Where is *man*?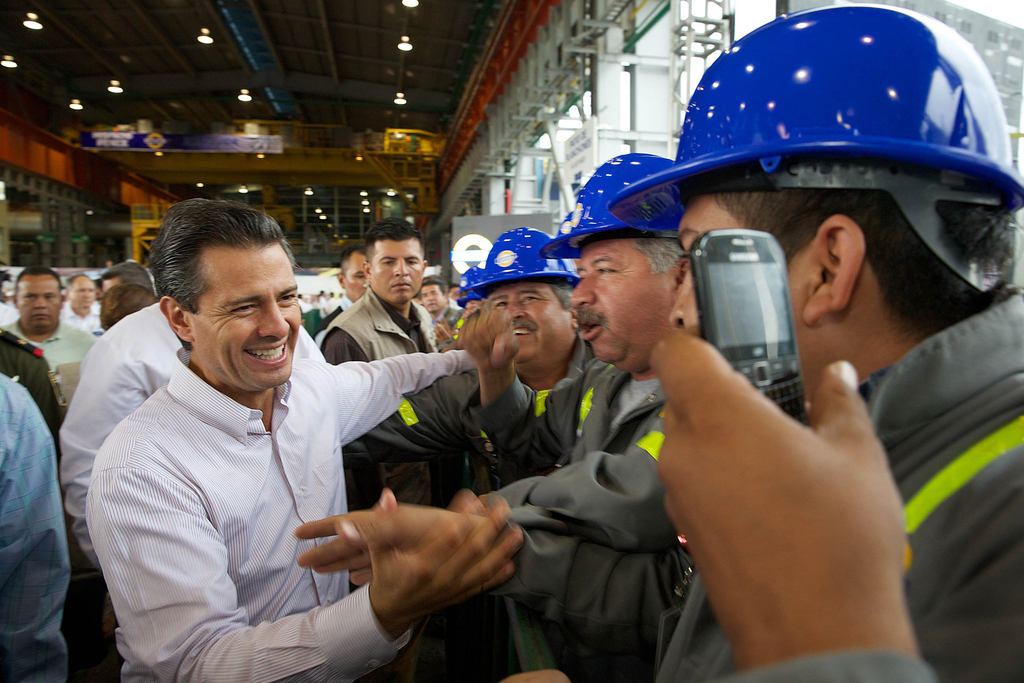
(x1=0, y1=262, x2=92, y2=382).
